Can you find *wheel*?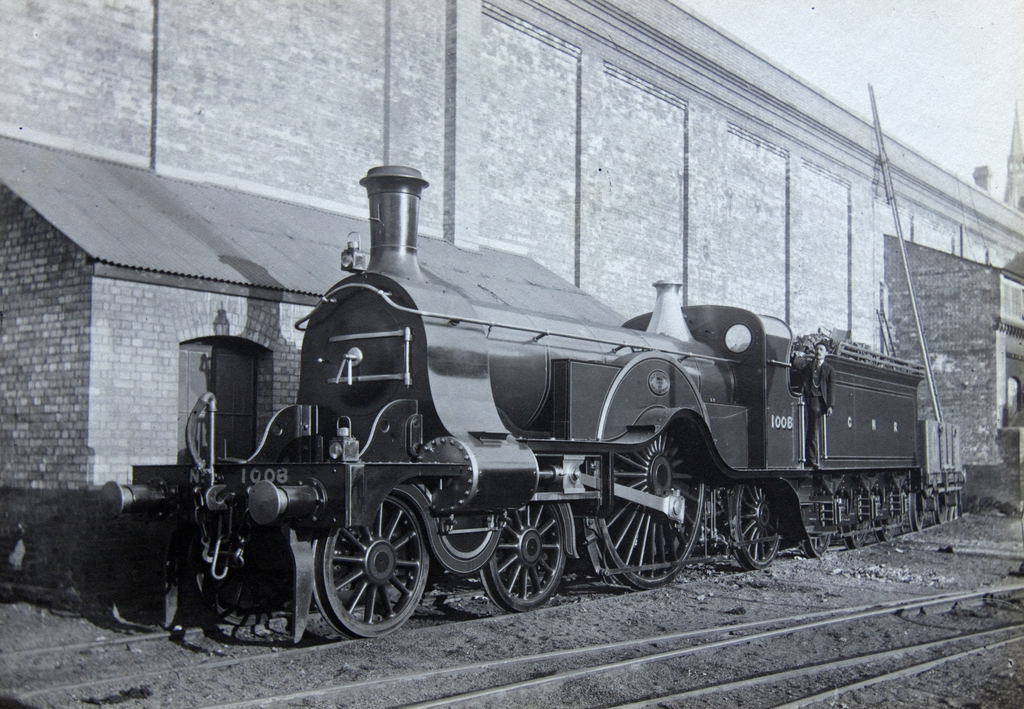
Yes, bounding box: locate(312, 491, 430, 639).
